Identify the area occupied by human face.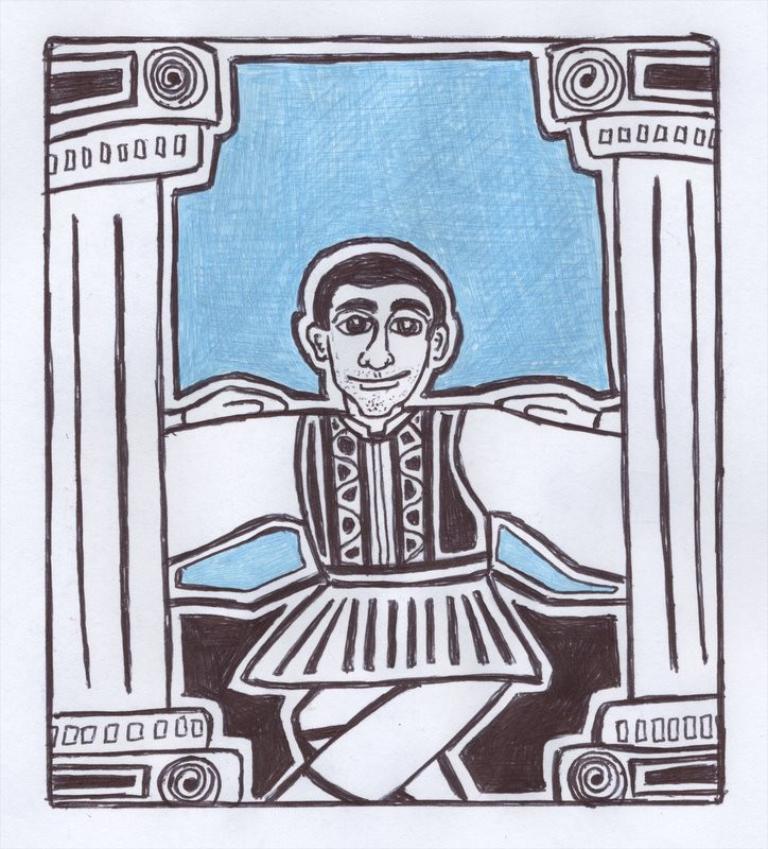
Area: BBox(325, 281, 433, 414).
